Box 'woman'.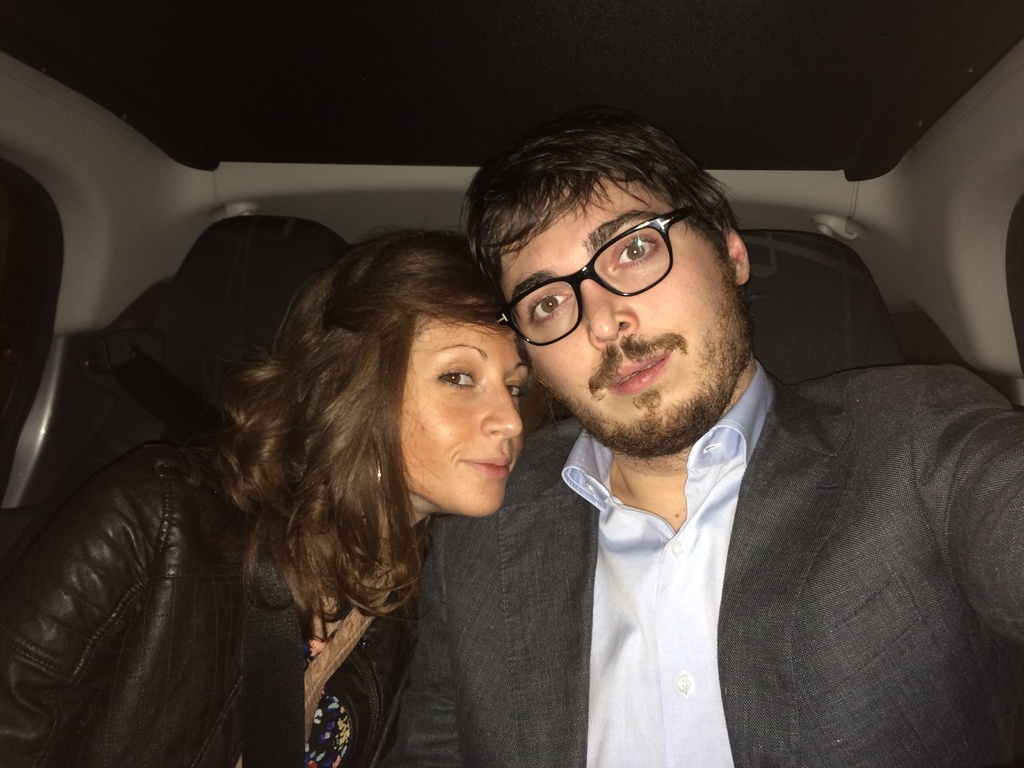
75 148 592 767.
